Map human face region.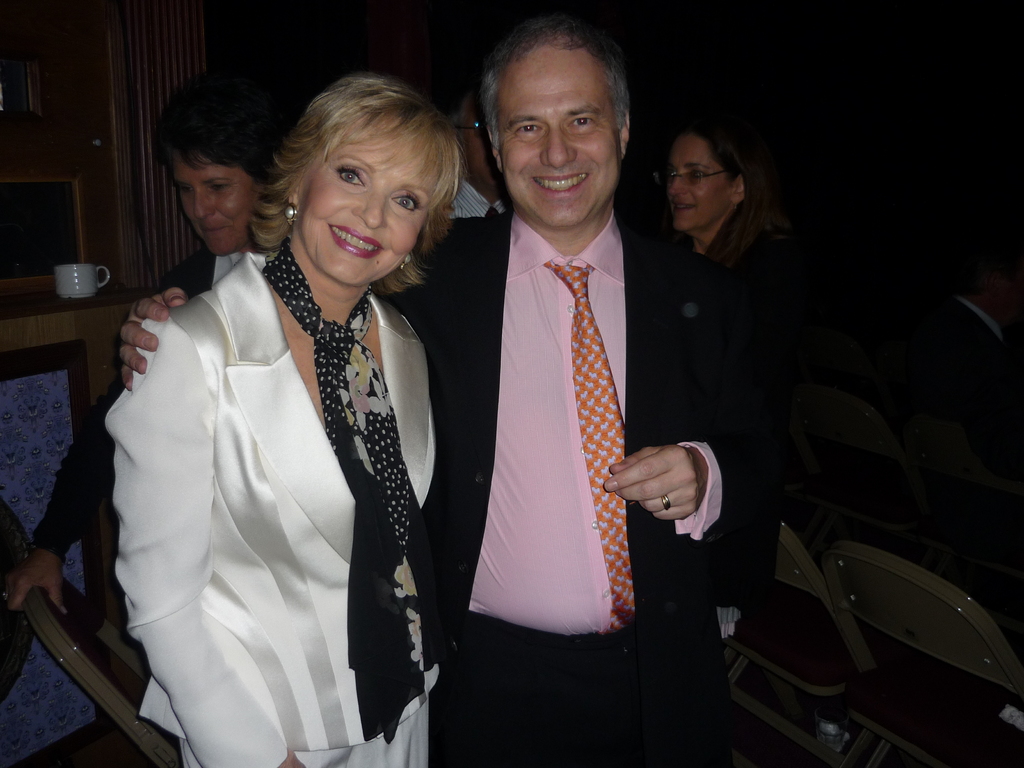
Mapped to locate(659, 127, 729, 230).
